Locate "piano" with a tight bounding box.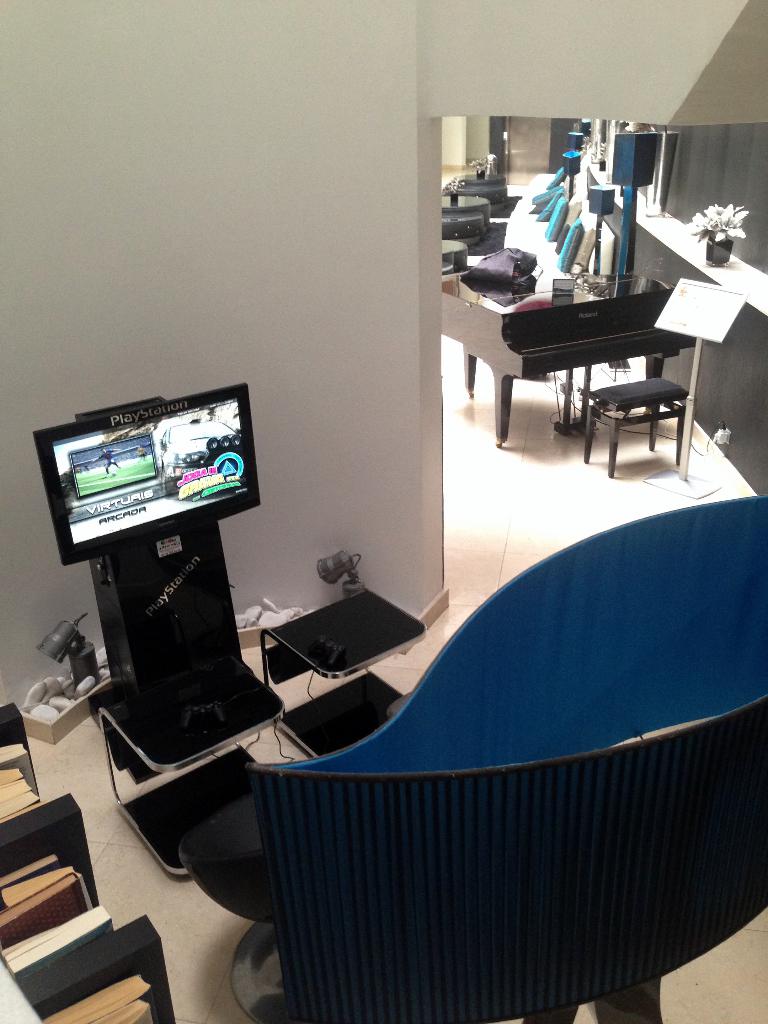
l=469, t=238, r=736, b=445.
